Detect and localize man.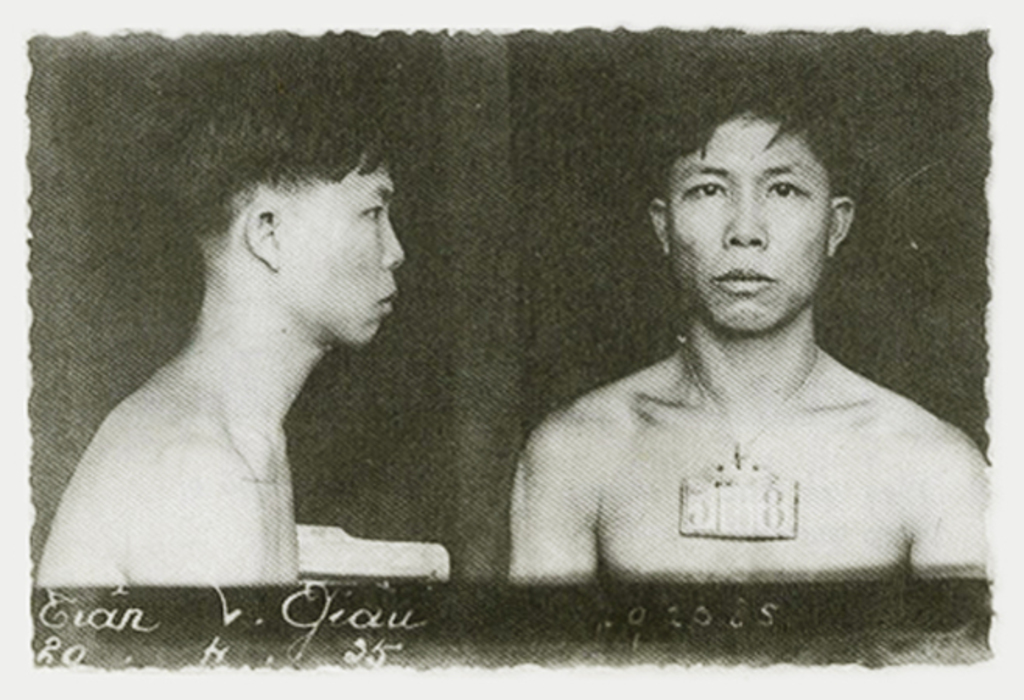
Localized at [x1=498, y1=93, x2=982, y2=618].
